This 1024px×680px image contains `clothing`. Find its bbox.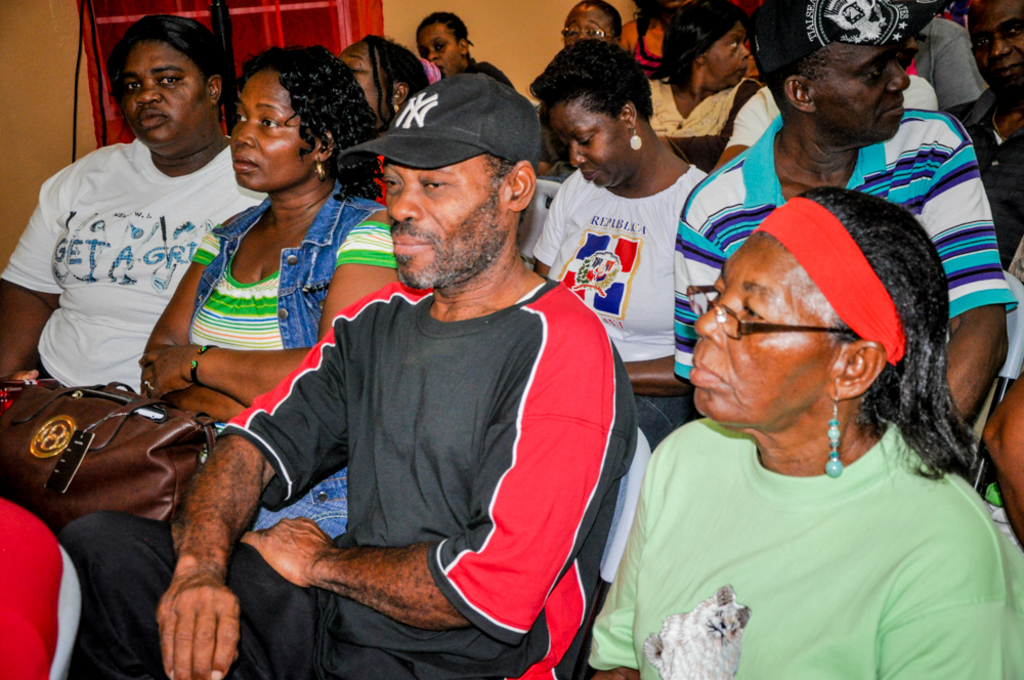
locate(662, 107, 1023, 394).
